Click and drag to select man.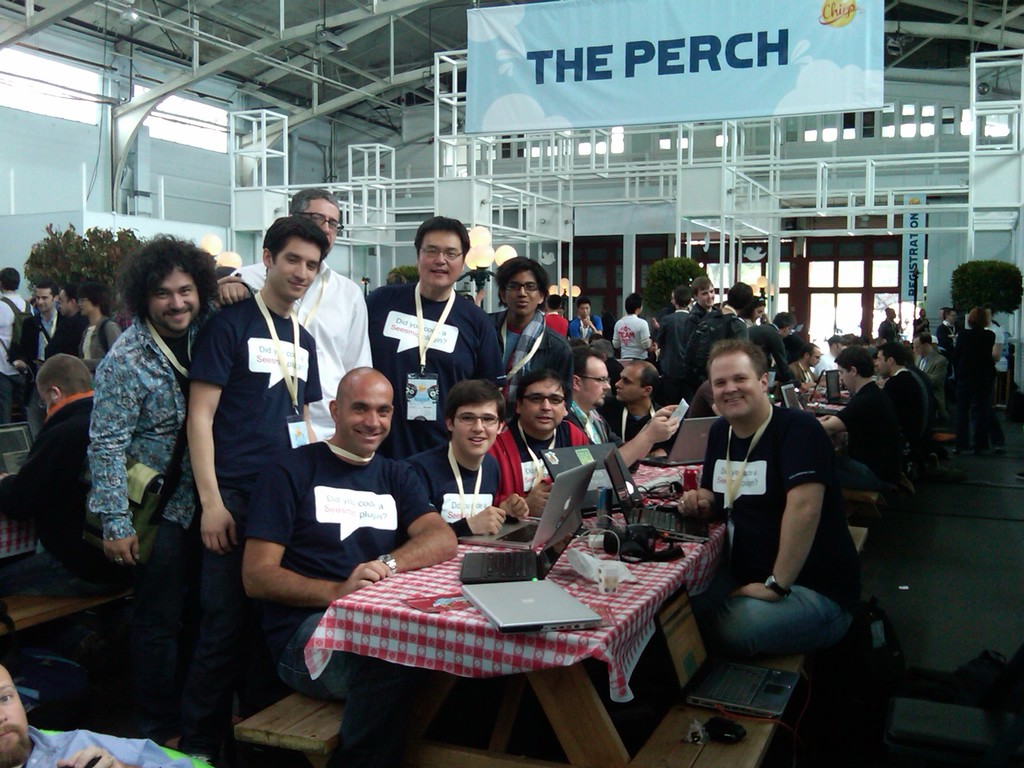
Selection: locate(573, 298, 604, 344).
